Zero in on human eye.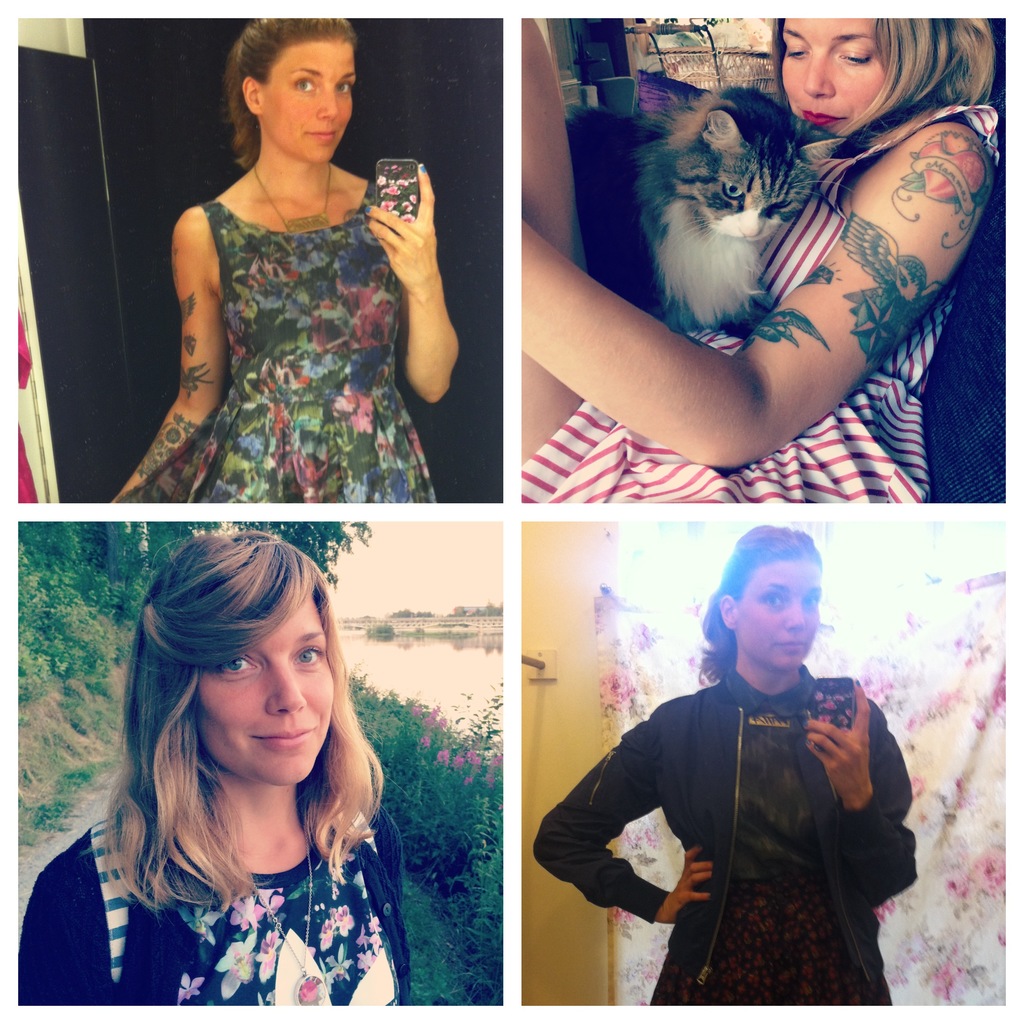
Zeroed in: <region>296, 643, 324, 669</region>.
